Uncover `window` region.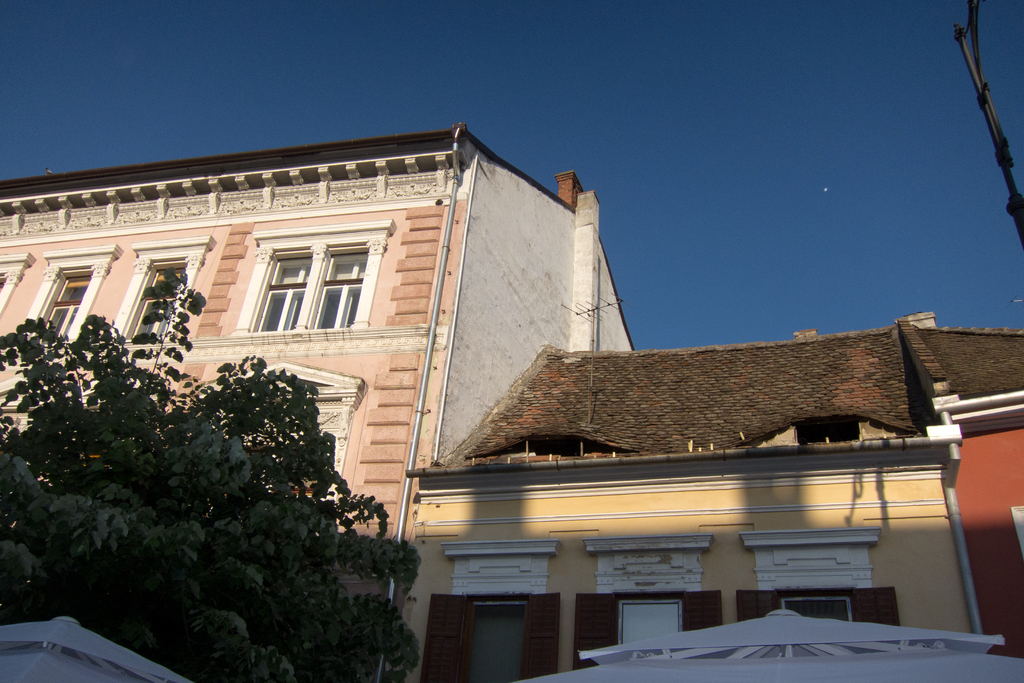
Uncovered: x1=225, y1=227, x2=378, y2=346.
